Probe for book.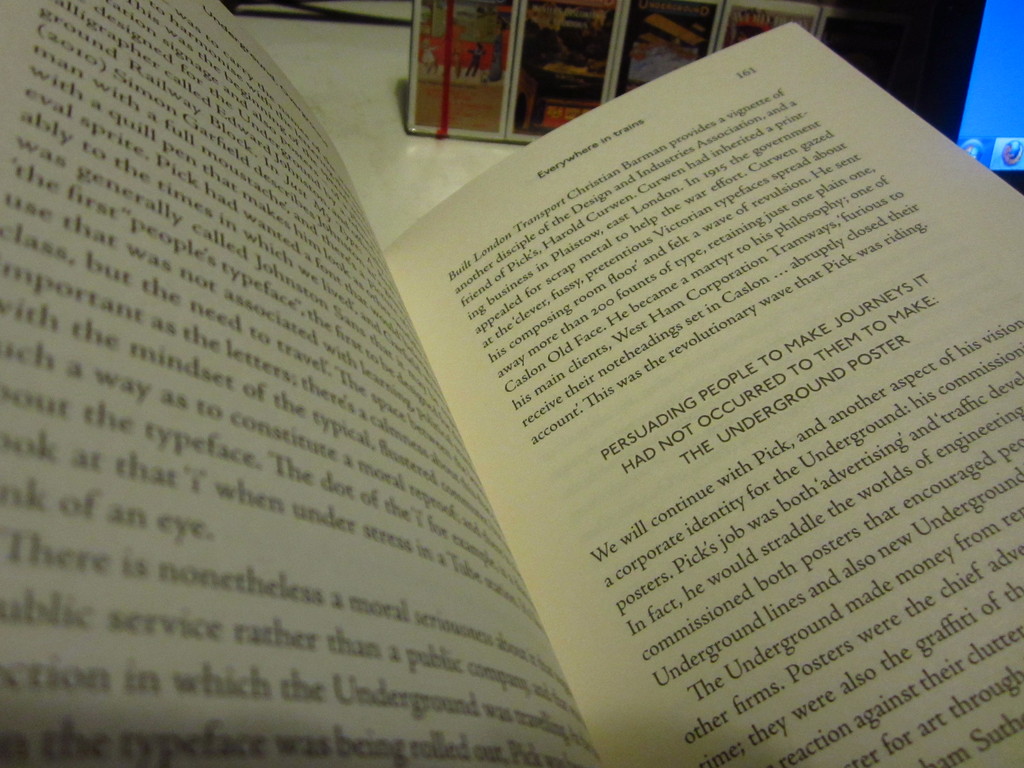
Probe result: [left=41, top=14, right=1015, bottom=767].
